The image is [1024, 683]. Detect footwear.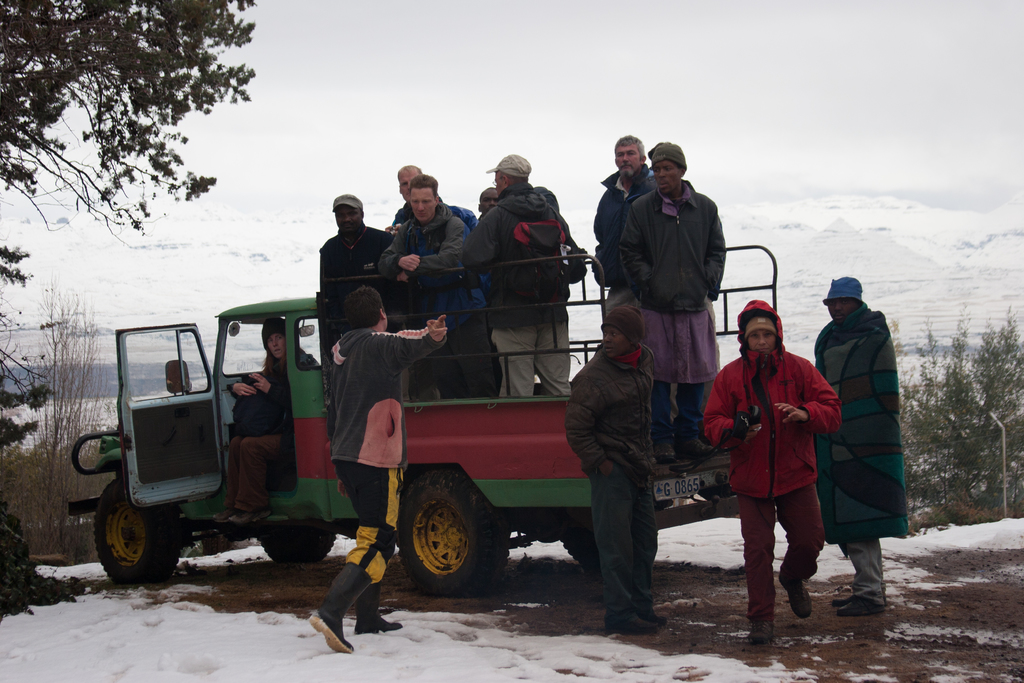
Detection: pyautogui.locateOnScreen(831, 593, 884, 608).
